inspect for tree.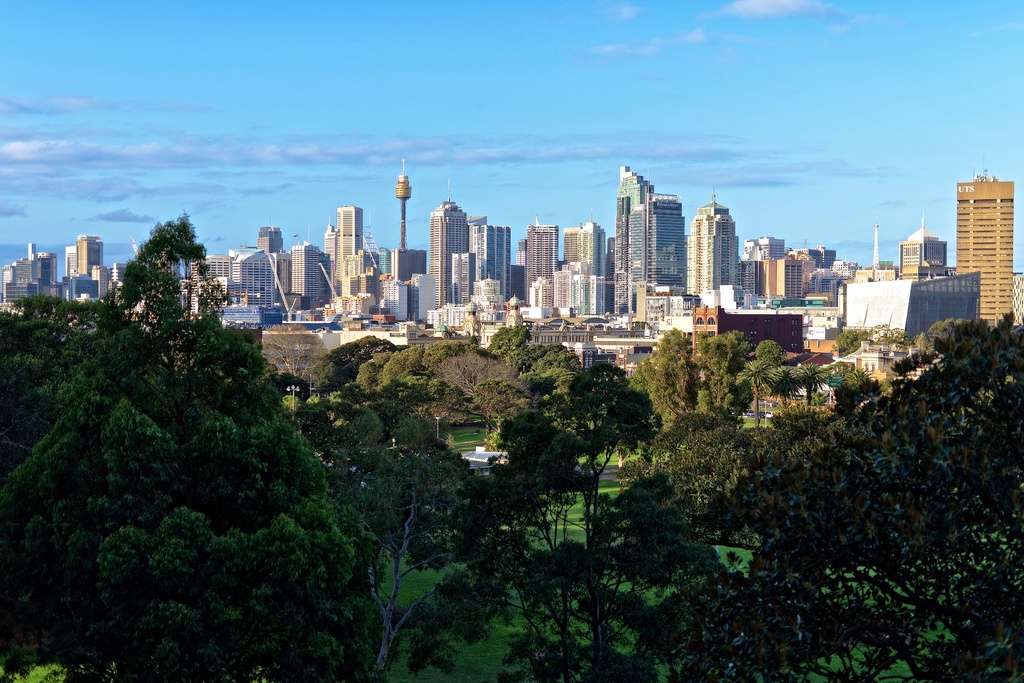
Inspection: box(301, 399, 378, 462).
